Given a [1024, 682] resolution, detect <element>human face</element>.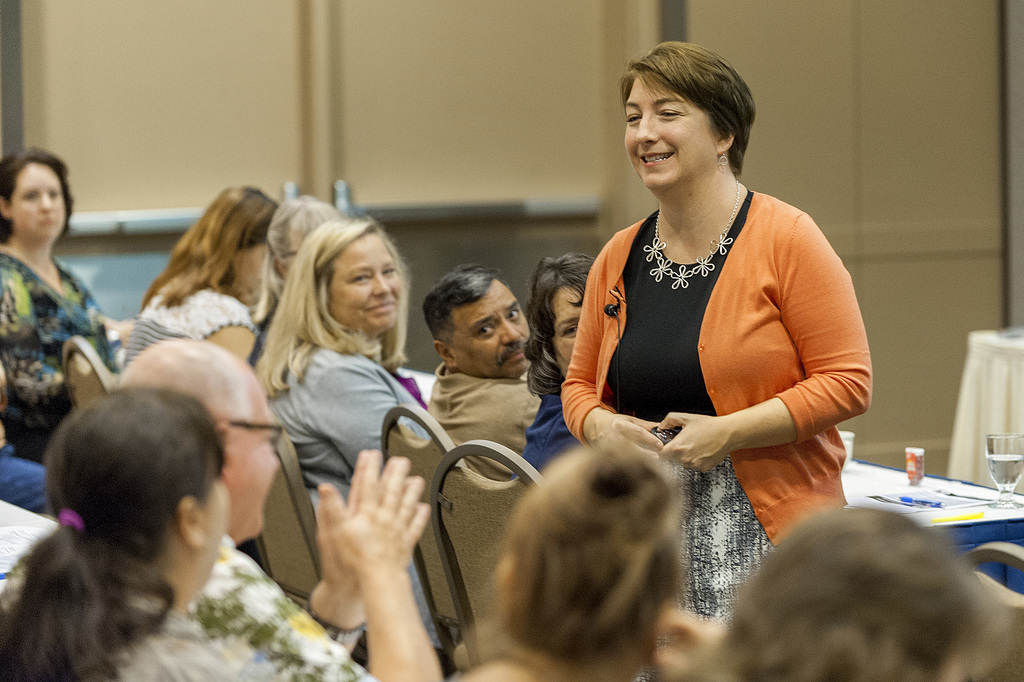
[330,232,402,333].
